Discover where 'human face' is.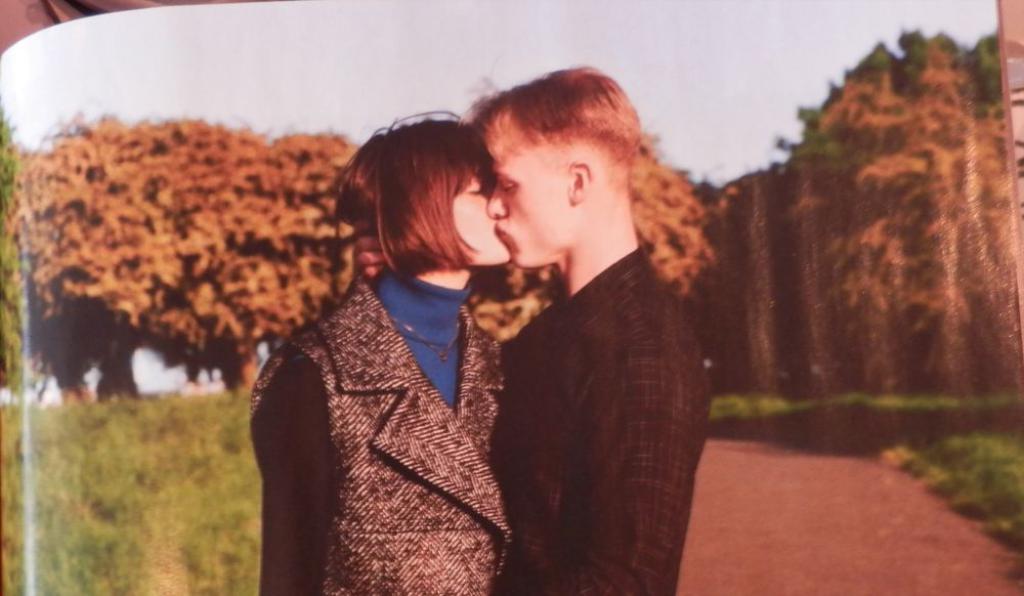
Discovered at box(453, 169, 508, 263).
